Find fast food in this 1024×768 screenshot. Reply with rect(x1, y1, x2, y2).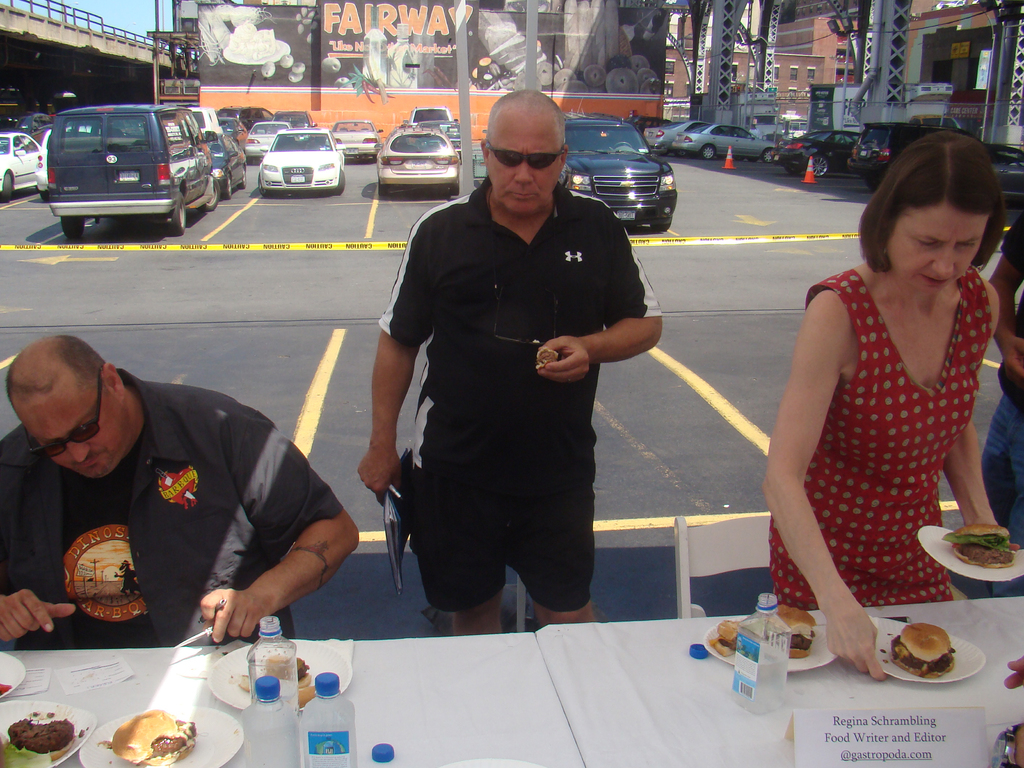
rect(944, 523, 1016, 569).
